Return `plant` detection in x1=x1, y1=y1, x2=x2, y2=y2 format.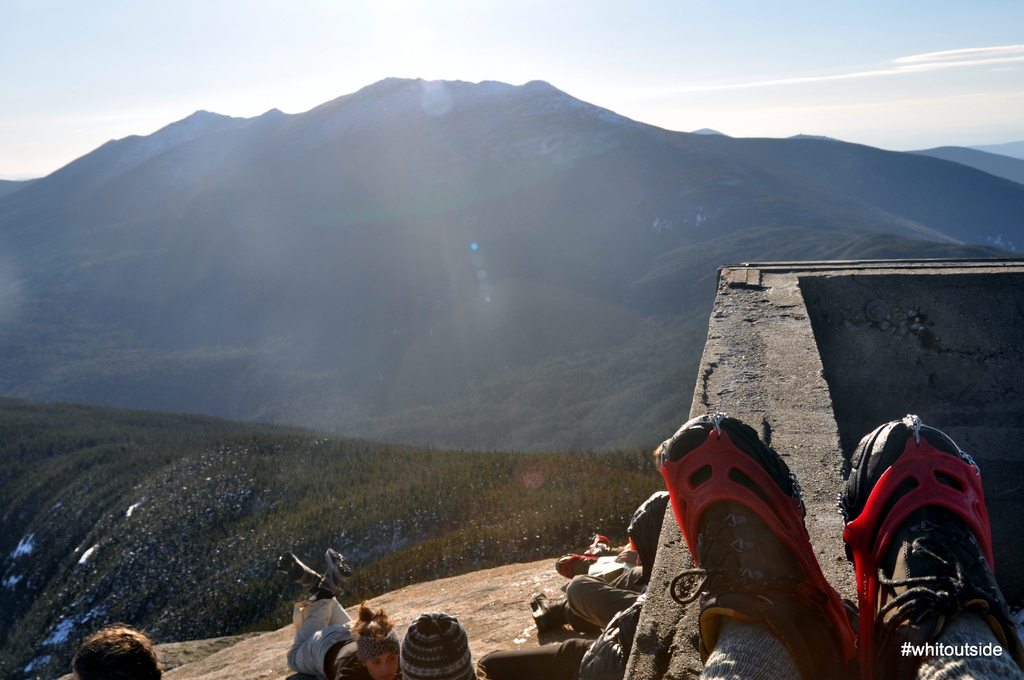
x1=0, y1=387, x2=666, y2=679.
